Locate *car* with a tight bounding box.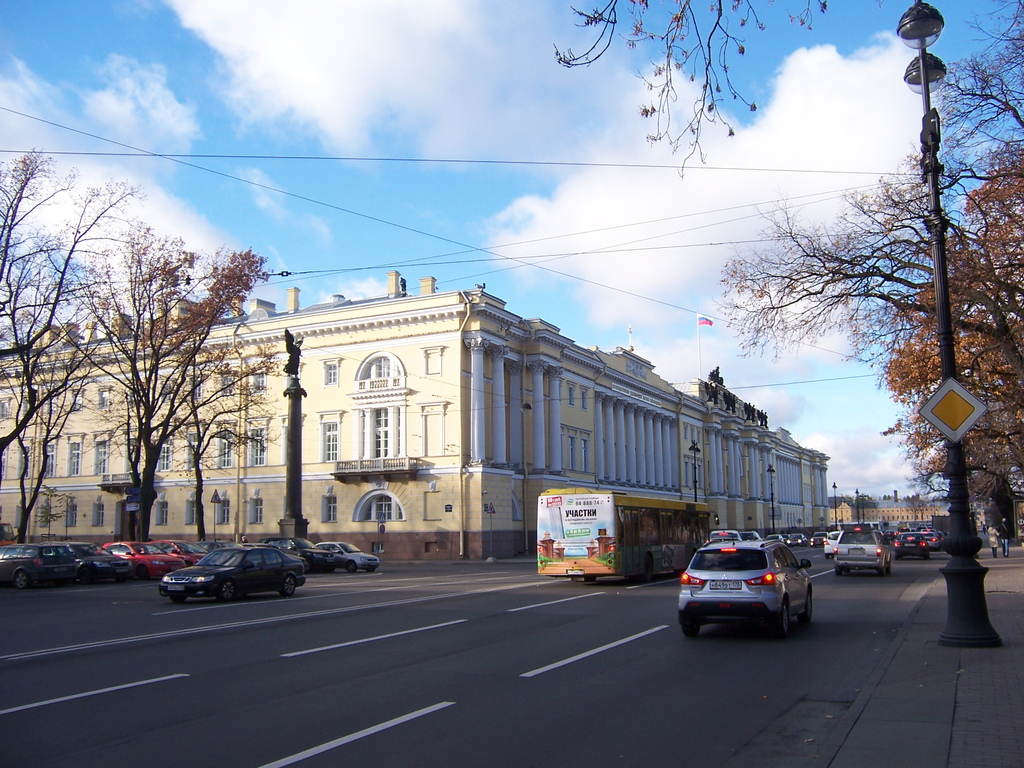
pyautogui.locateOnScreen(678, 537, 819, 641).
